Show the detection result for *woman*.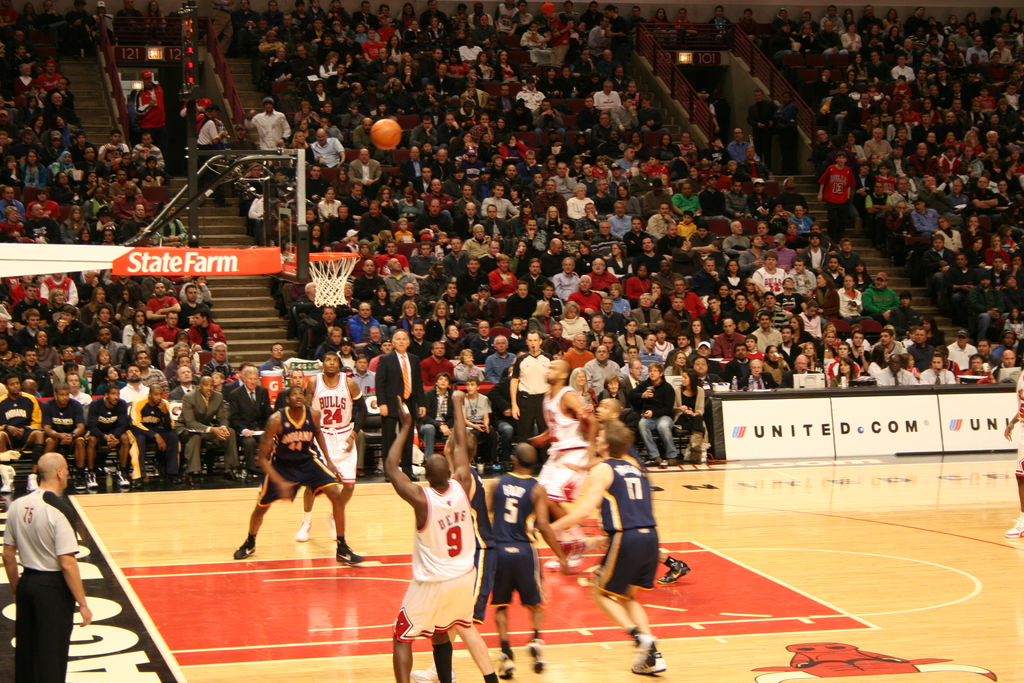
l=394, t=299, r=419, b=333.
